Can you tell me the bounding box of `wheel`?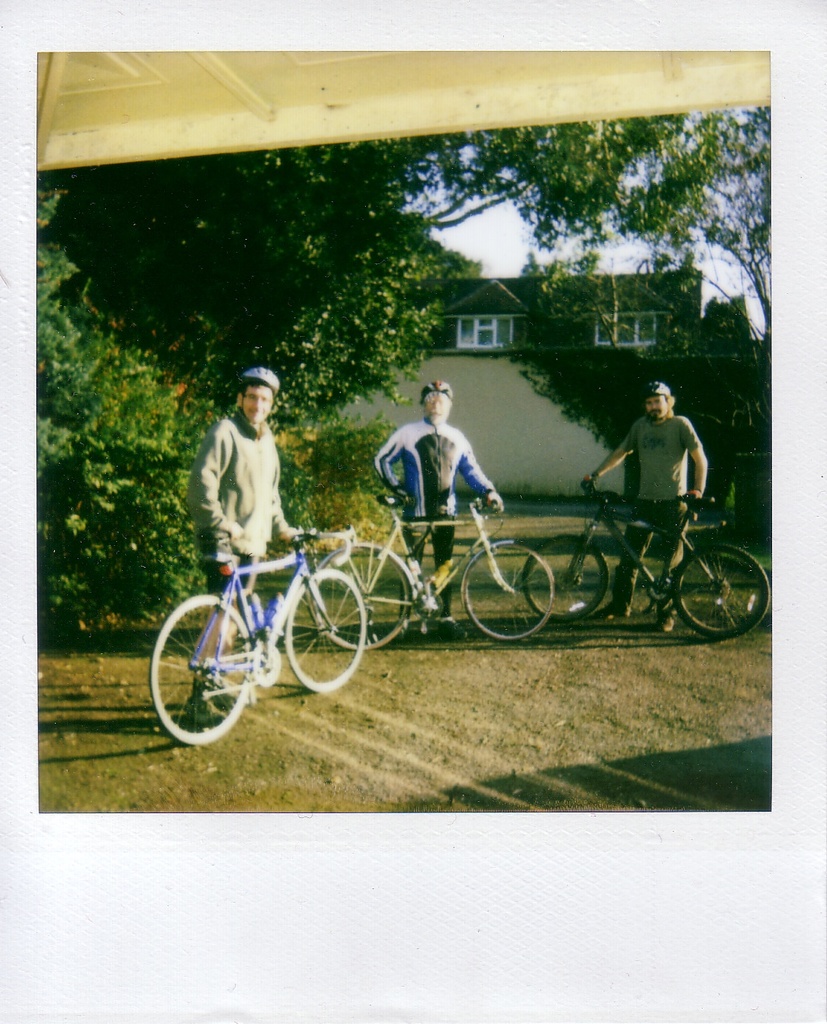
526, 530, 608, 623.
